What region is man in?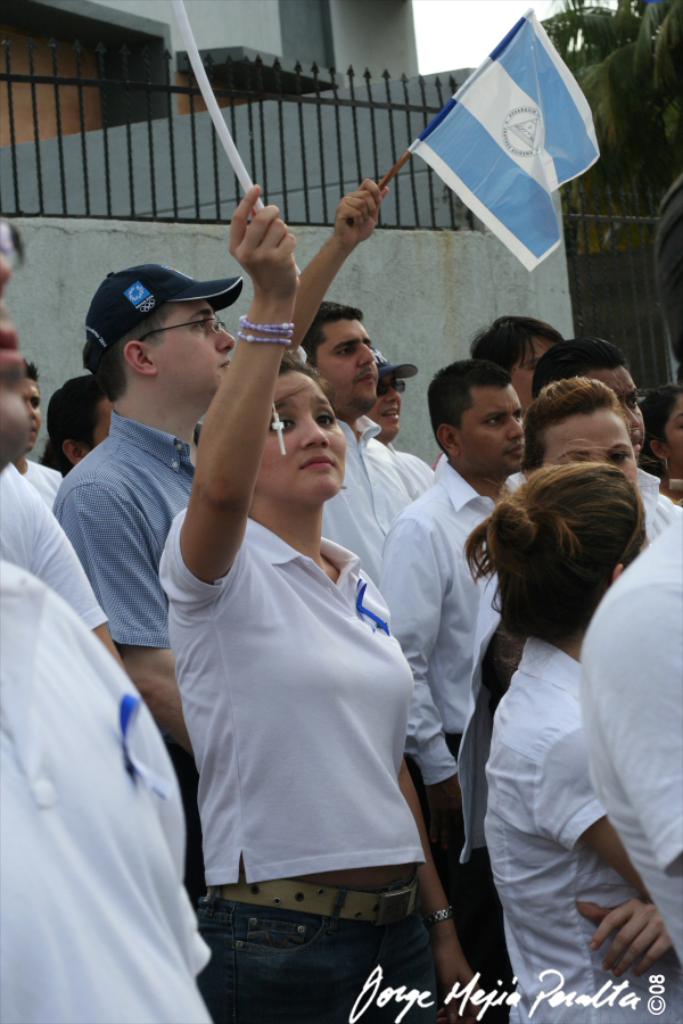
pyautogui.locateOnScreen(377, 357, 532, 1023).
